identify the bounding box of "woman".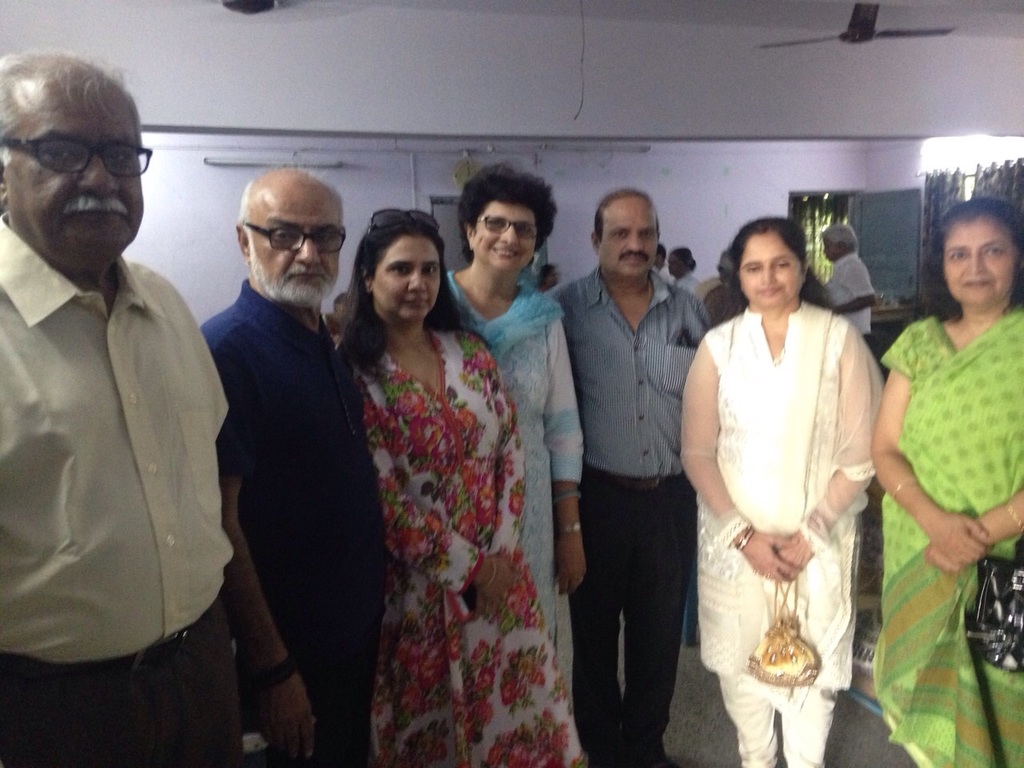
select_region(445, 160, 598, 651).
